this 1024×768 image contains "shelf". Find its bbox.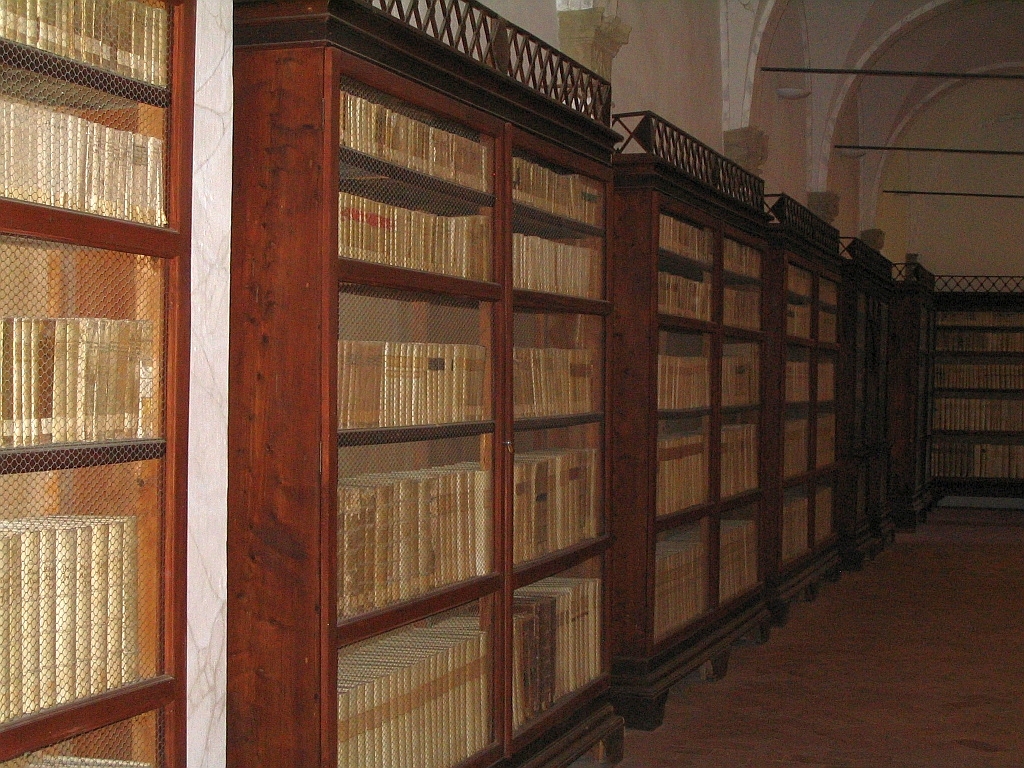
[left=497, top=408, right=612, bottom=574].
